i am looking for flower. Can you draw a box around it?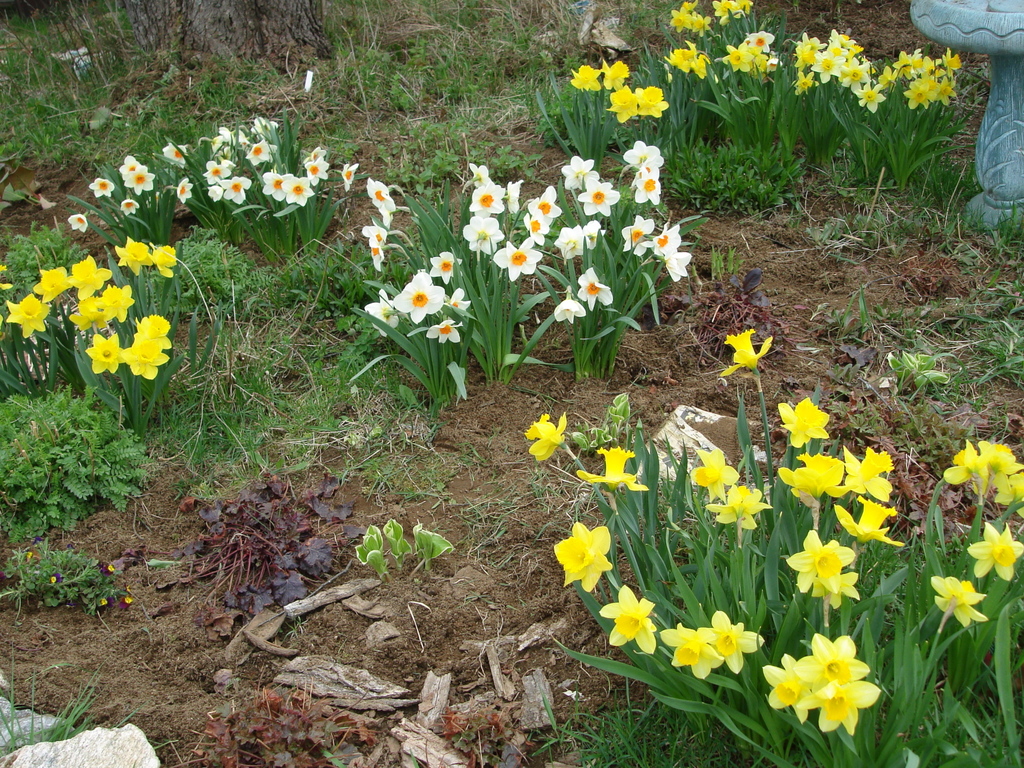
Sure, the bounding box is (367,288,397,336).
